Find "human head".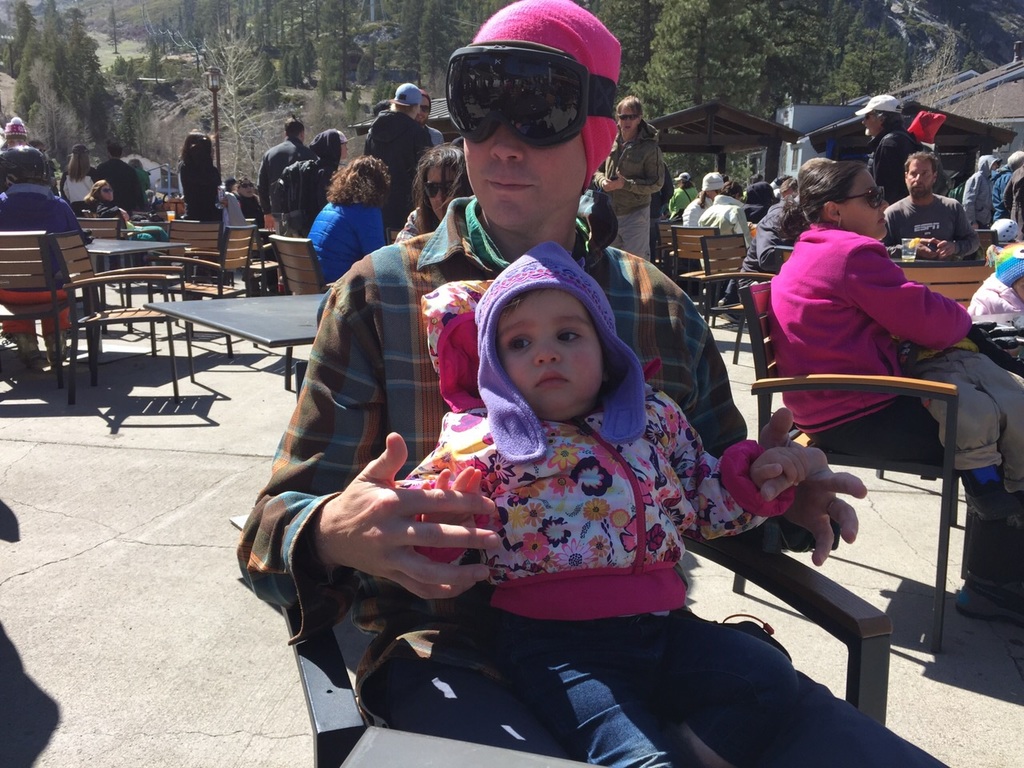
rect(394, 85, 418, 117).
